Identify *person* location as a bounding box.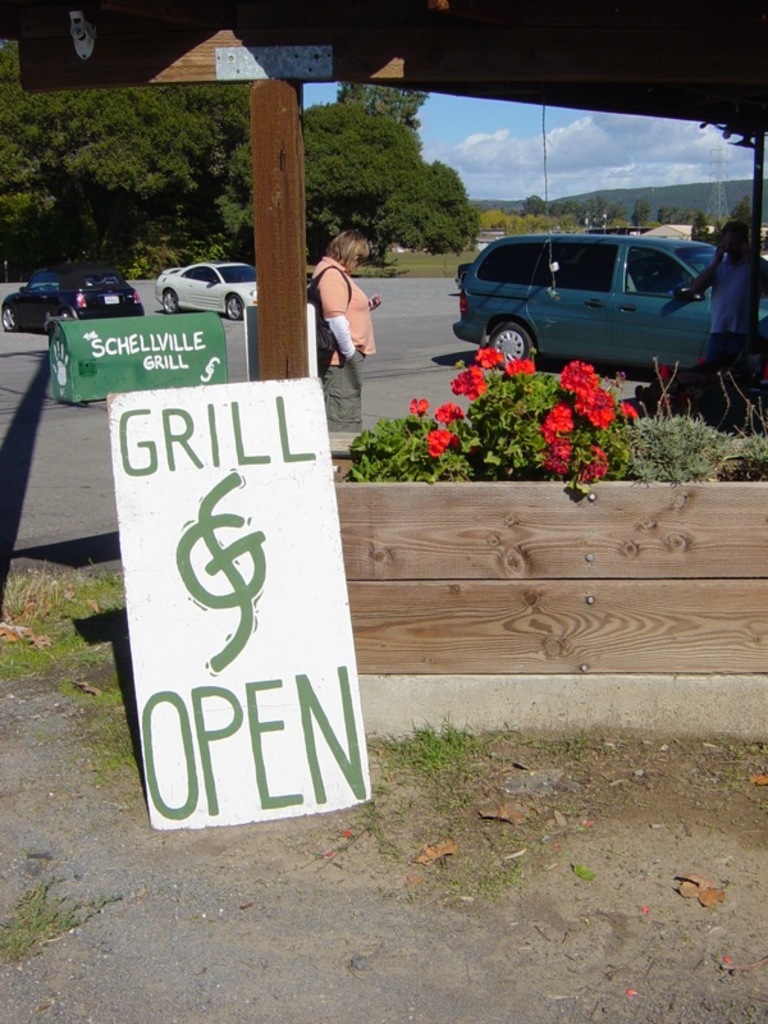
{"left": 307, "top": 229, "right": 383, "bottom": 435}.
